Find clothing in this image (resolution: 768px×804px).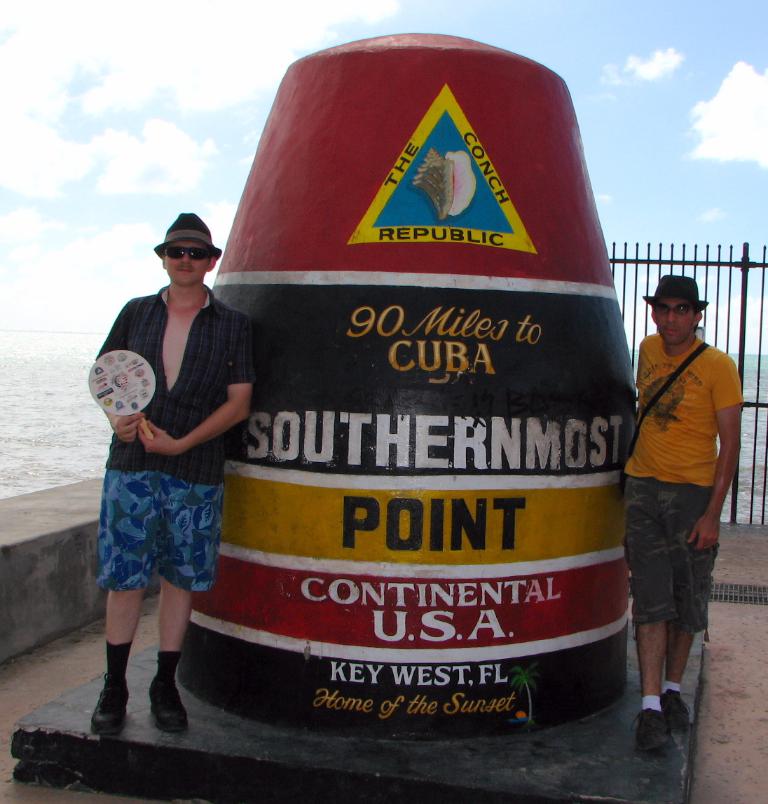
box(92, 289, 234, 634).
